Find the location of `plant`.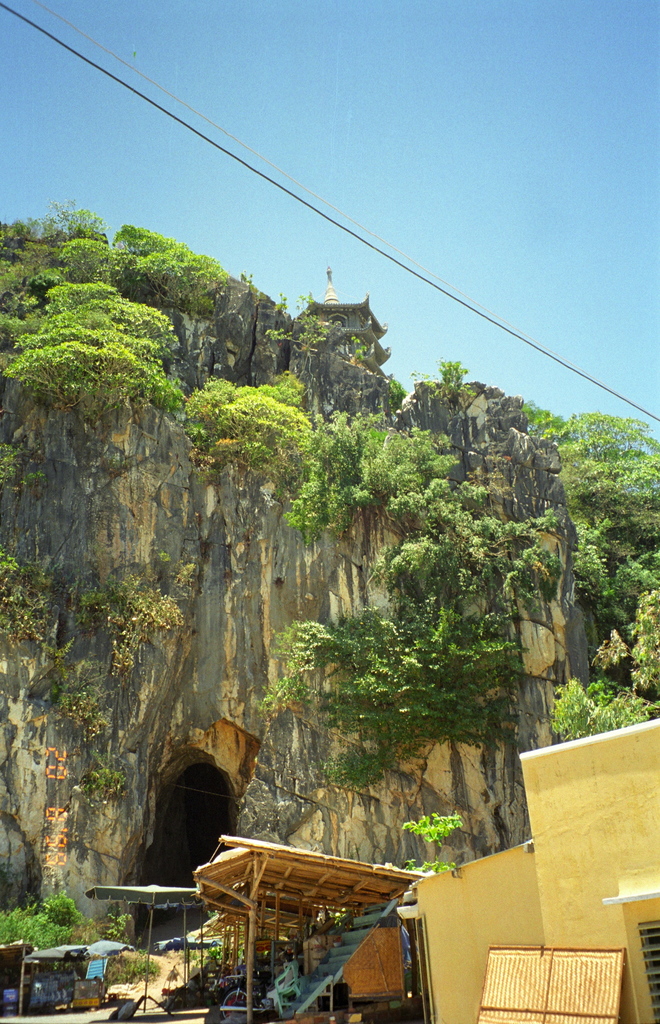
Location: x1=100, y1=948, x2=160, y2=989.
